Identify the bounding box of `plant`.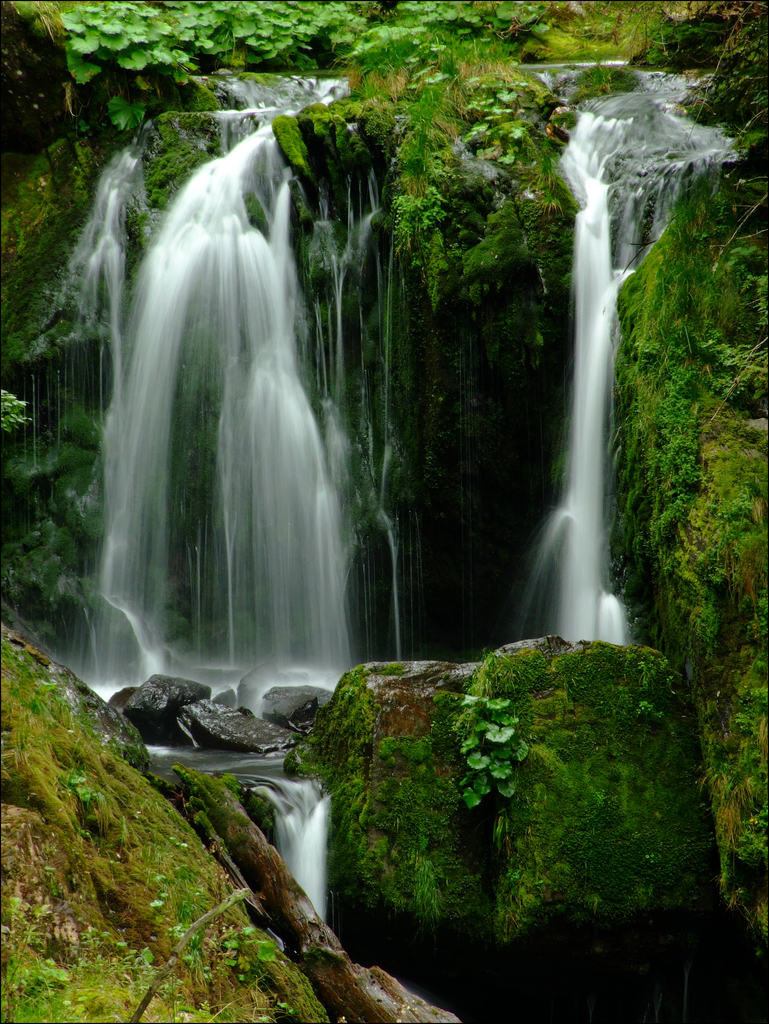
region(367, 734, 490, 941).
